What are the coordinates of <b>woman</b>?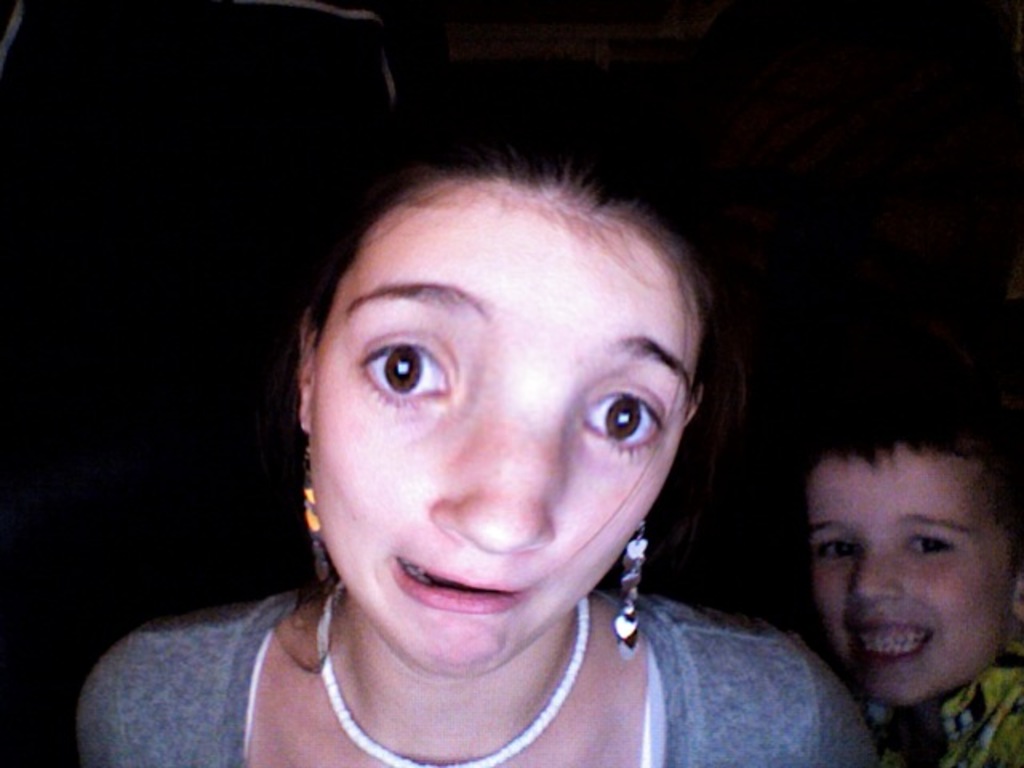
[left=102, top=123, right=894, bottom=766].
